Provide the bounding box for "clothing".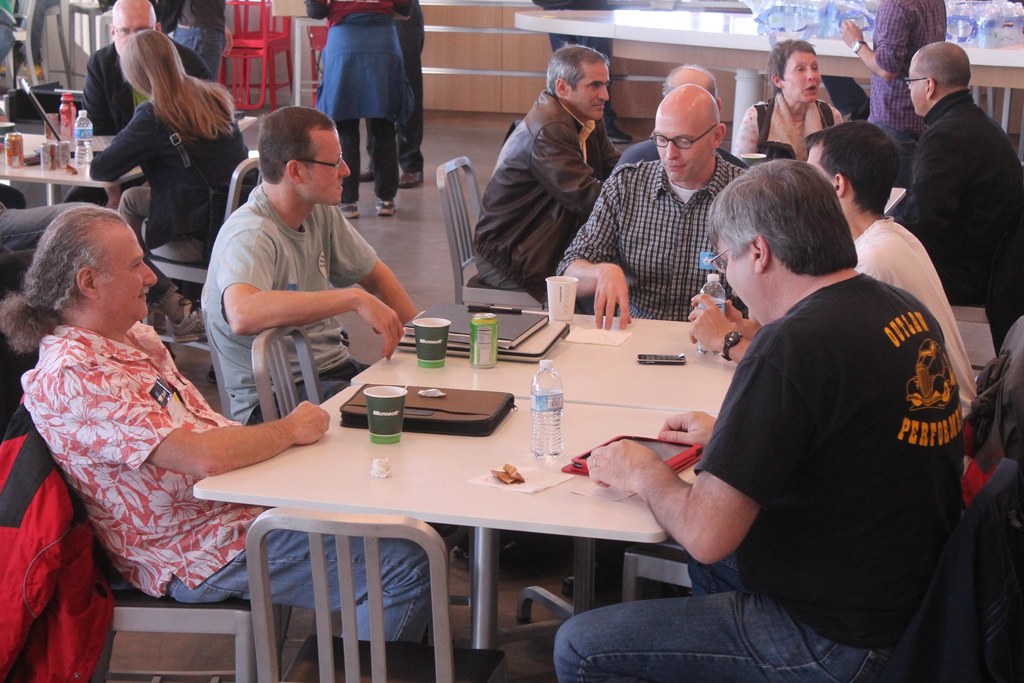
205:183:456:549.
